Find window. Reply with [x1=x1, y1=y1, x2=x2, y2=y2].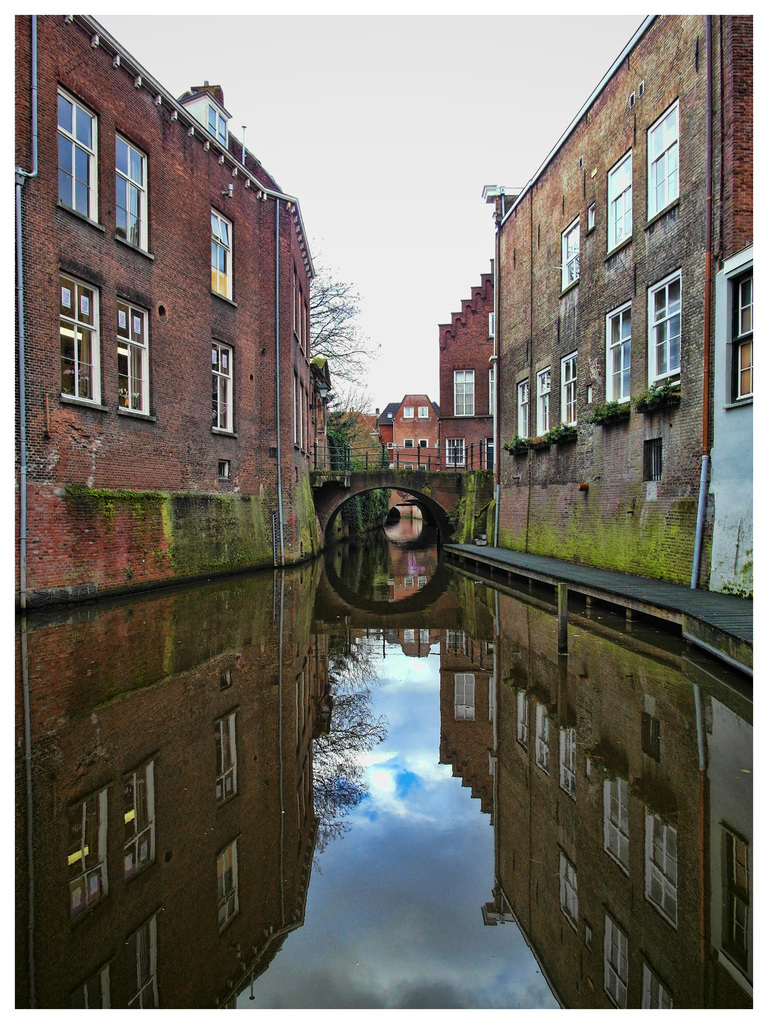
[x1=416, y1=405, x2=432, y2=419].
